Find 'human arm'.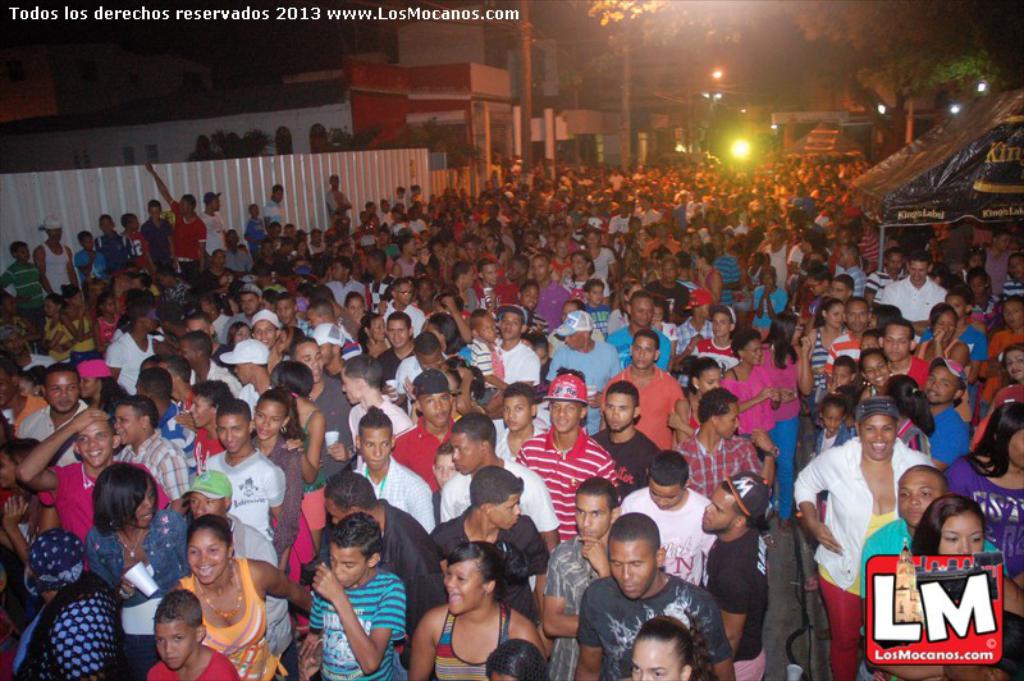
bbox(480, 289, 498, 311).
